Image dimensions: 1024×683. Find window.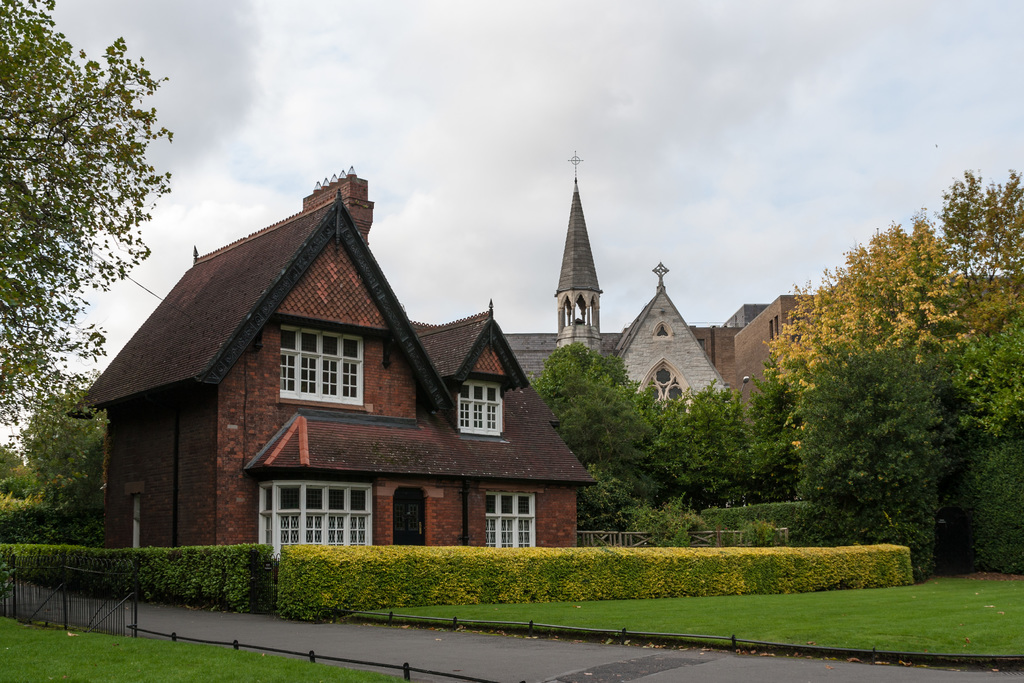
[258, 481, 374, 548].
